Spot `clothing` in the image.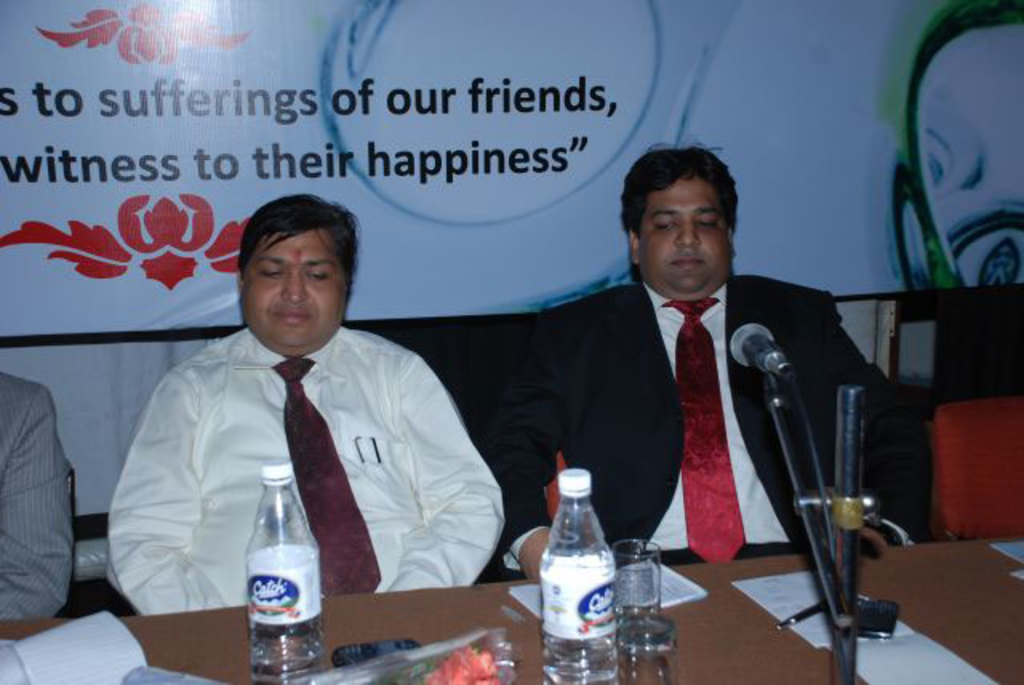
`clothing` found at box(102, 259, 496, 640).
